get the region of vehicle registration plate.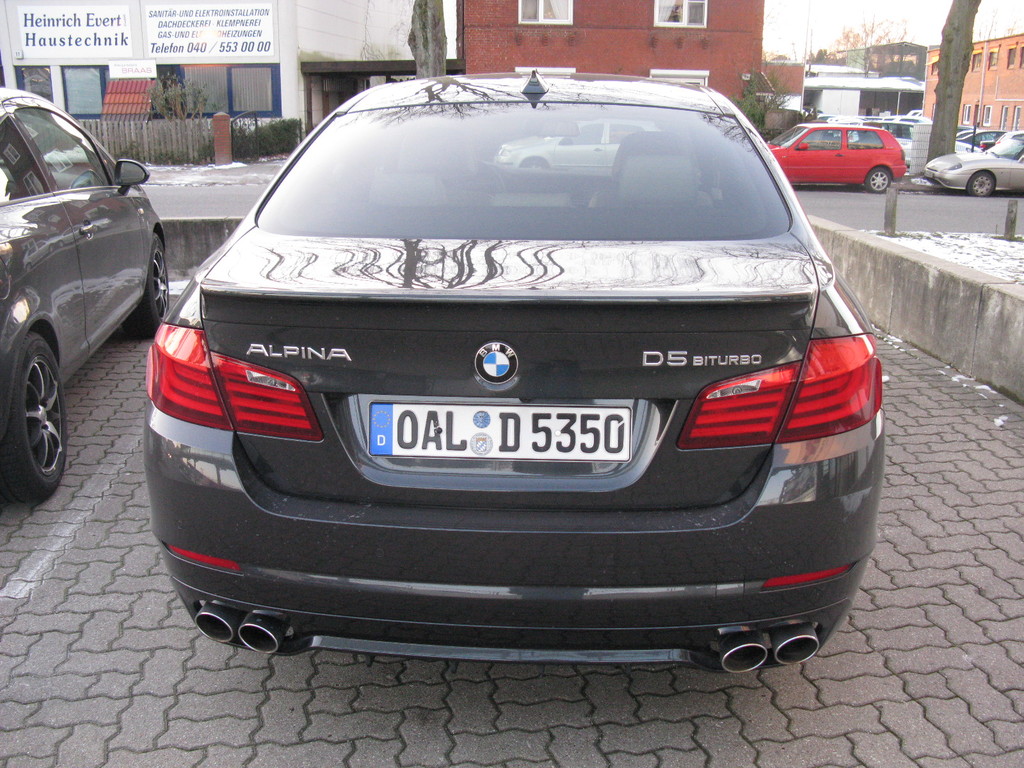
rect(347, 387, 656, 506).
